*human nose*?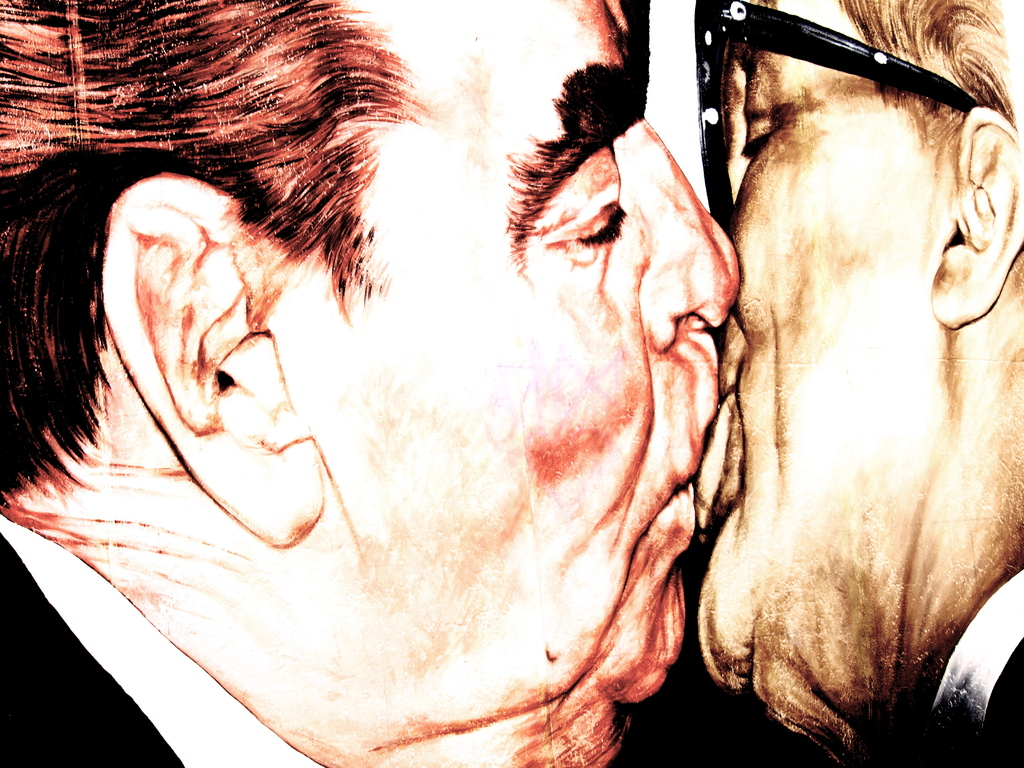
l=627, t=118, r=740, b=351
